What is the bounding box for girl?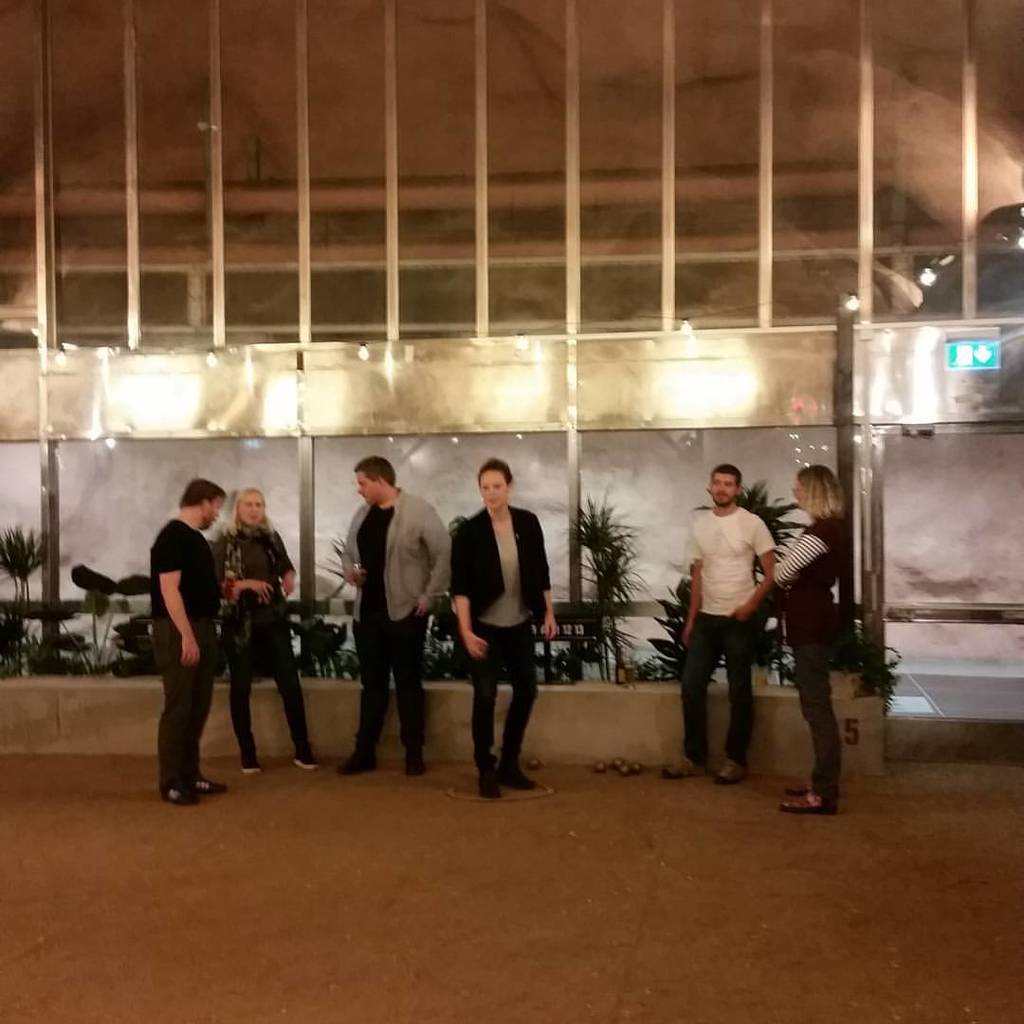
detection(443, 455, 563, 811).
